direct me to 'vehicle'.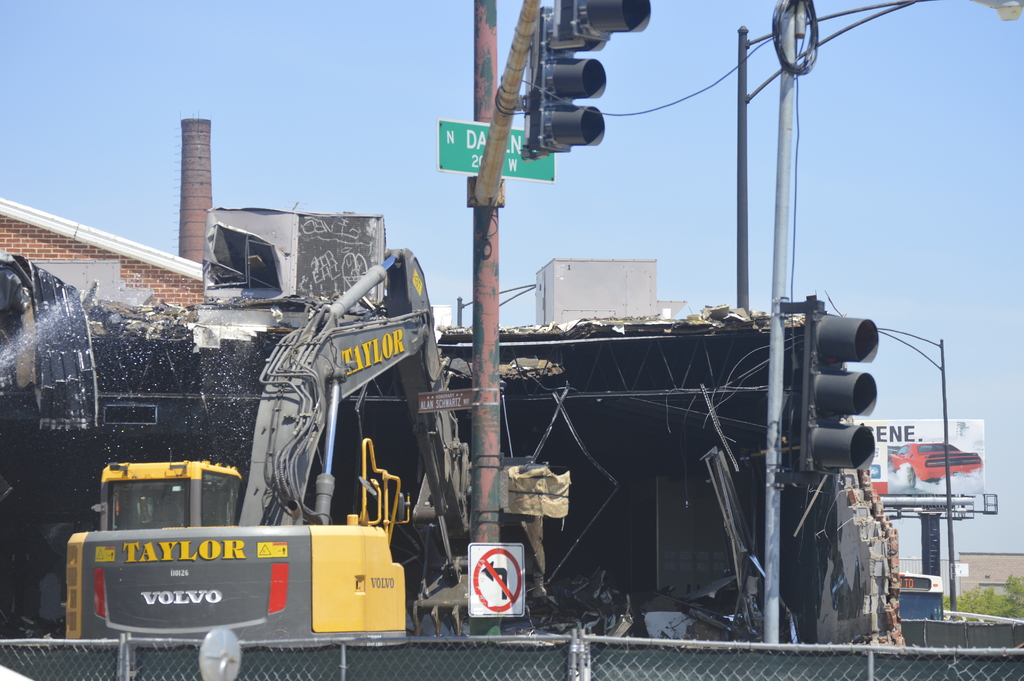
Direction: l=902, t=574, r=945, b=630.
